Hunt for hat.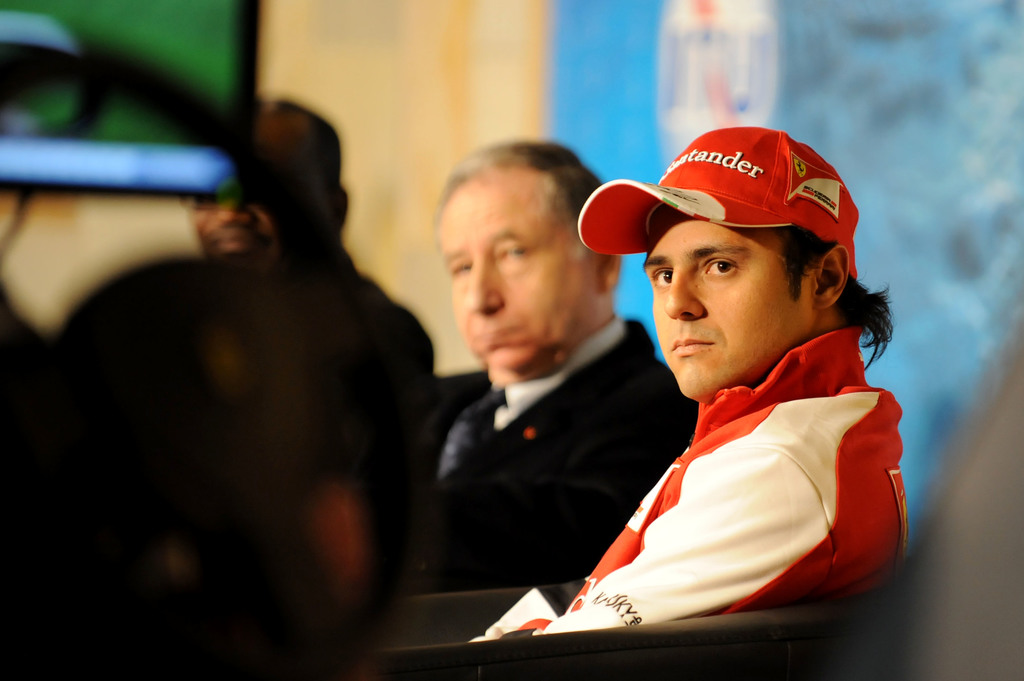
Hunted down at select_region(575, 127, 860, 281).
